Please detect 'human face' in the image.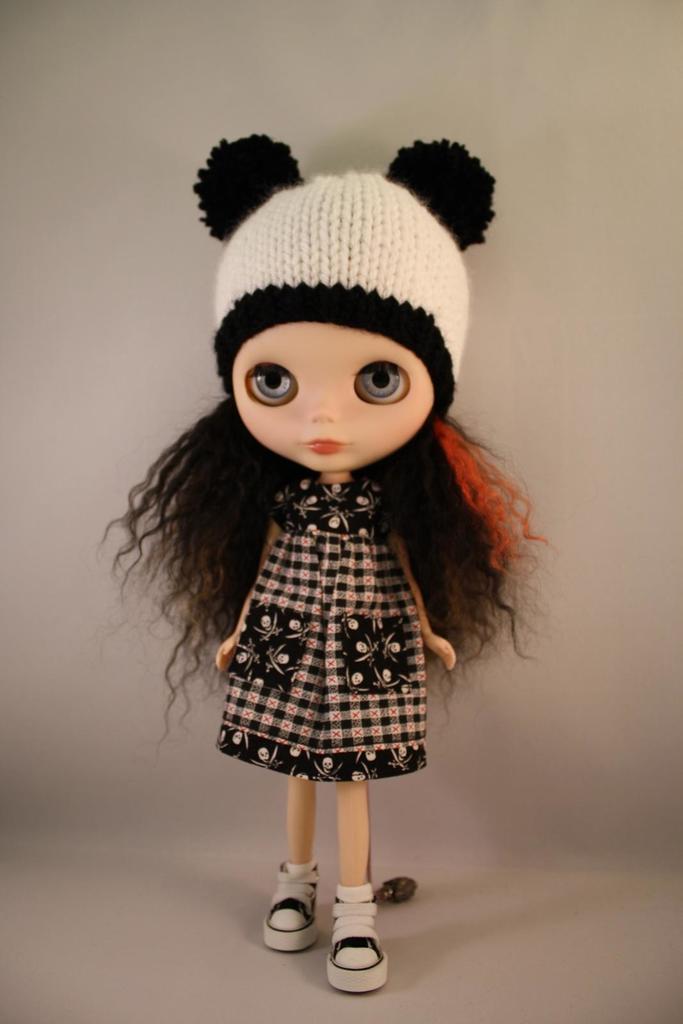
(228, 322, 435, 472).
